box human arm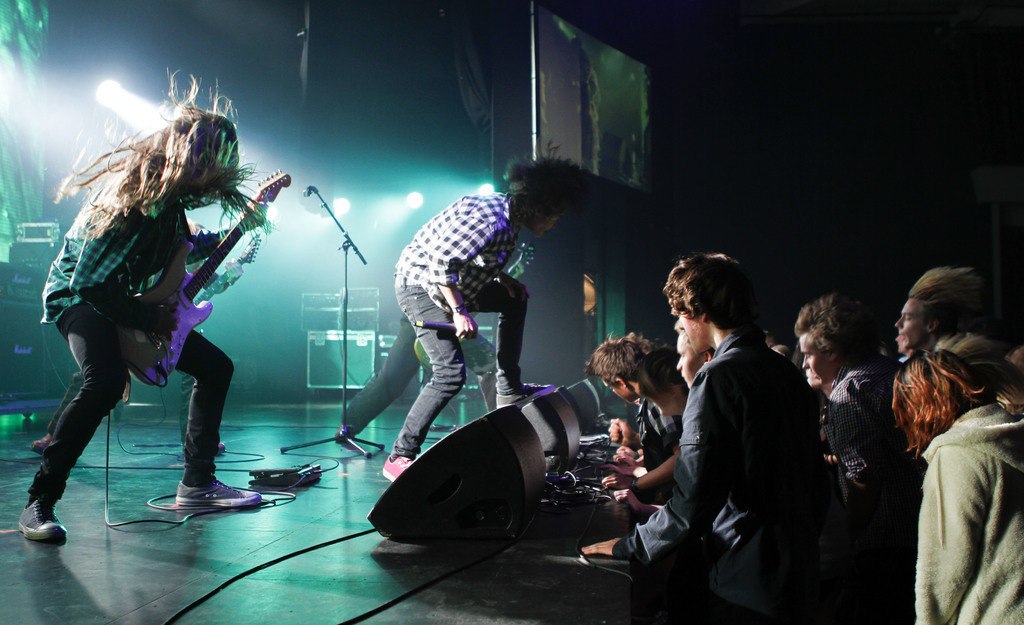
(492,262,531,304)
